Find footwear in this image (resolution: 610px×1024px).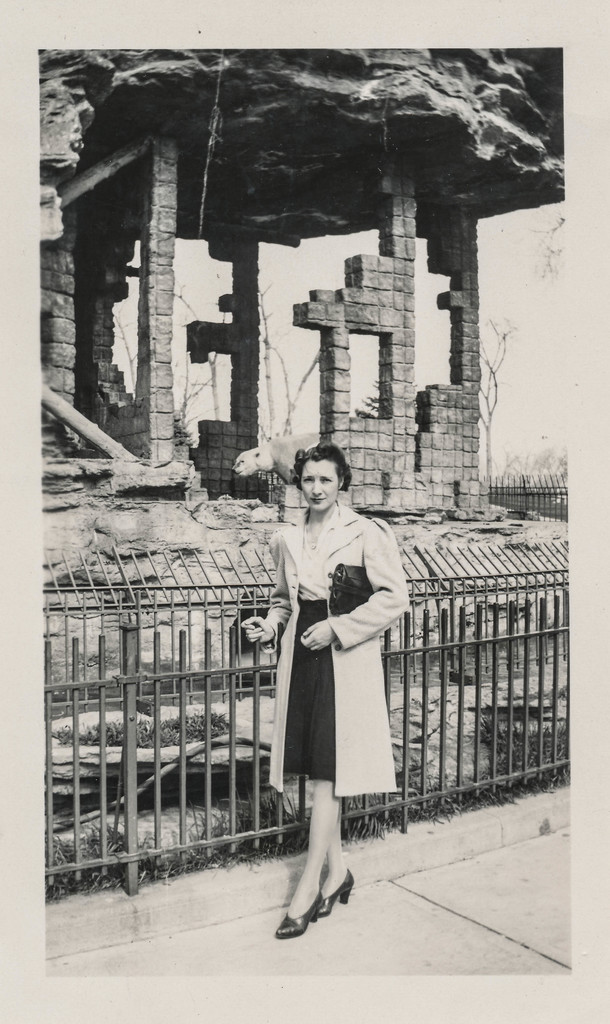
bbox=(274, 884, 323, 941).
